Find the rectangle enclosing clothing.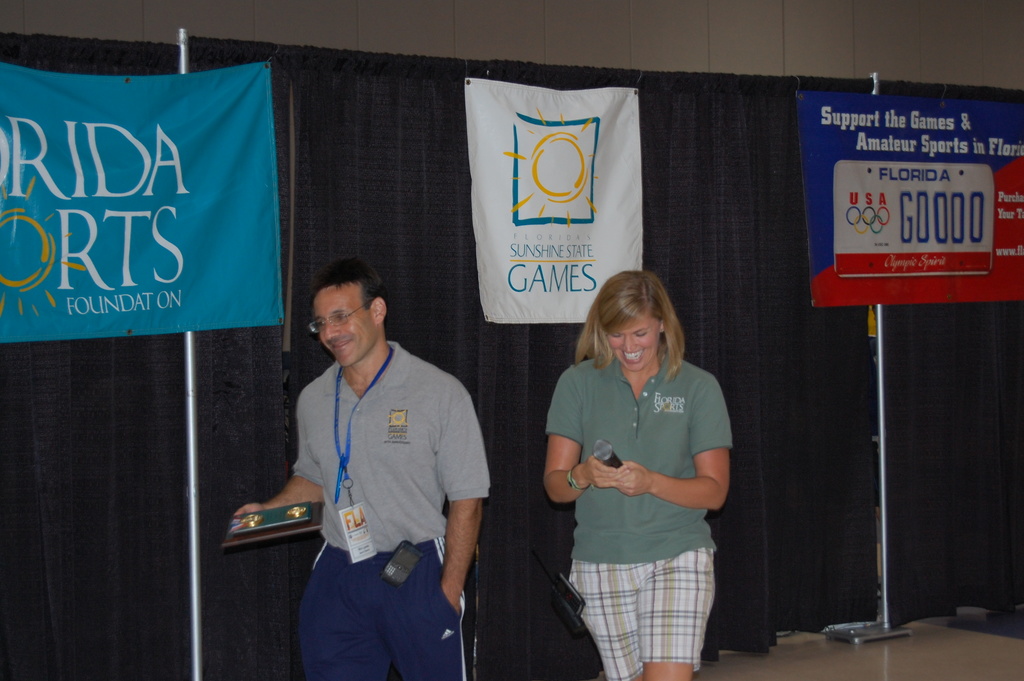
(546,325,744,641).
